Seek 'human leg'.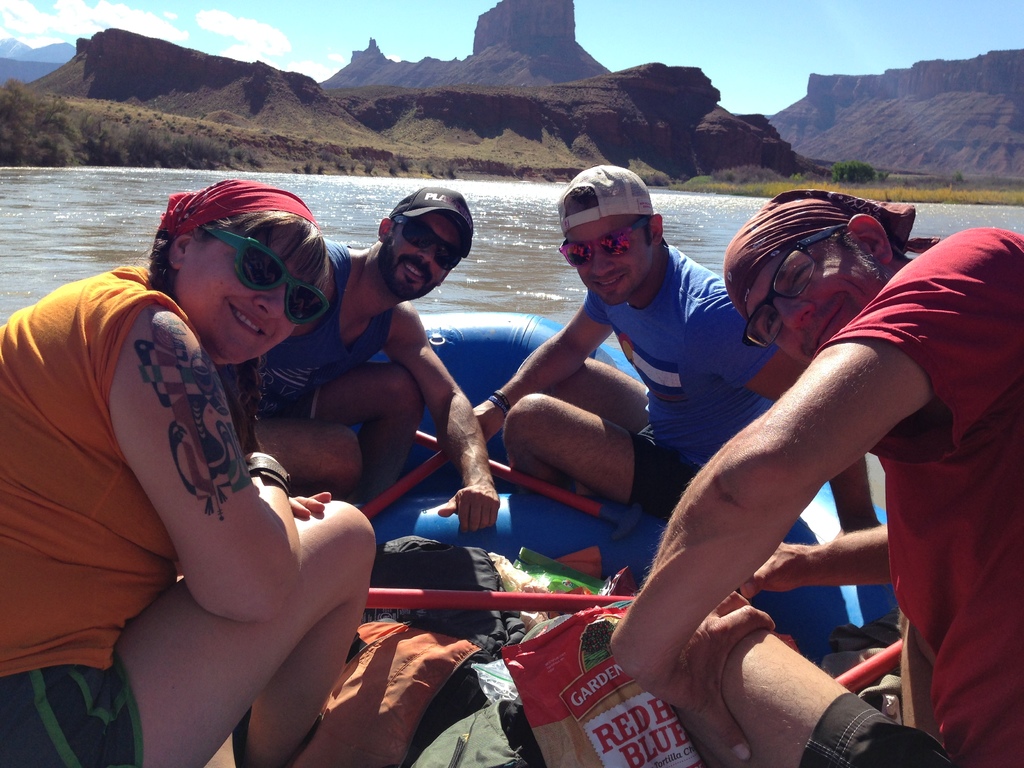
{"x1": 250, "y1": 418, "x2": 367, "y2": 500}.
